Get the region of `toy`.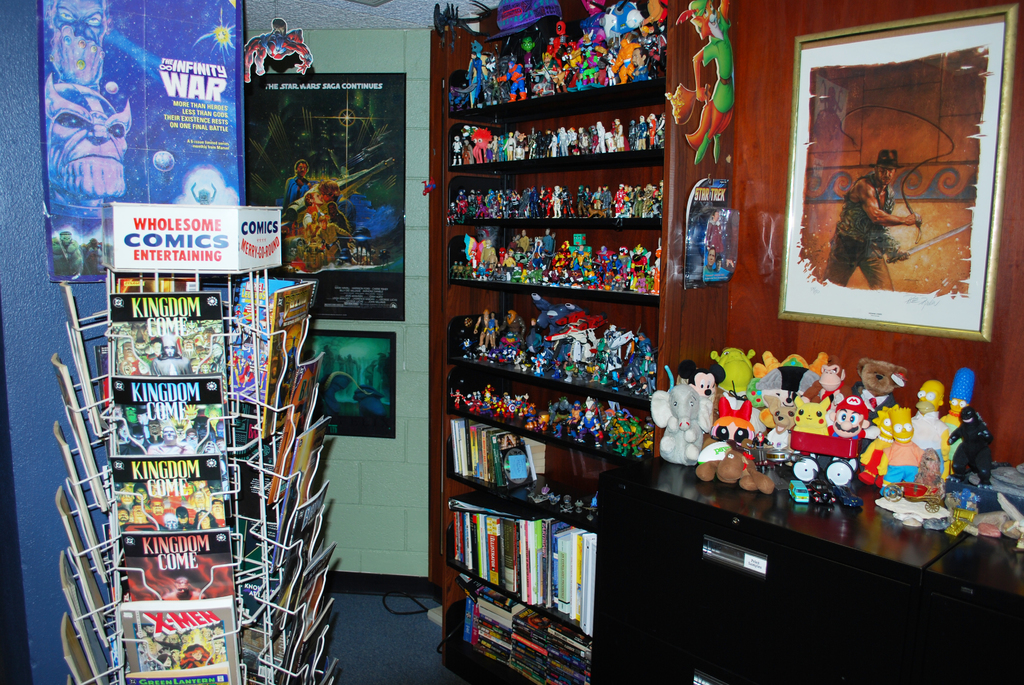
pyautogui.locateOnScreen(814, 363, 863, 413).
